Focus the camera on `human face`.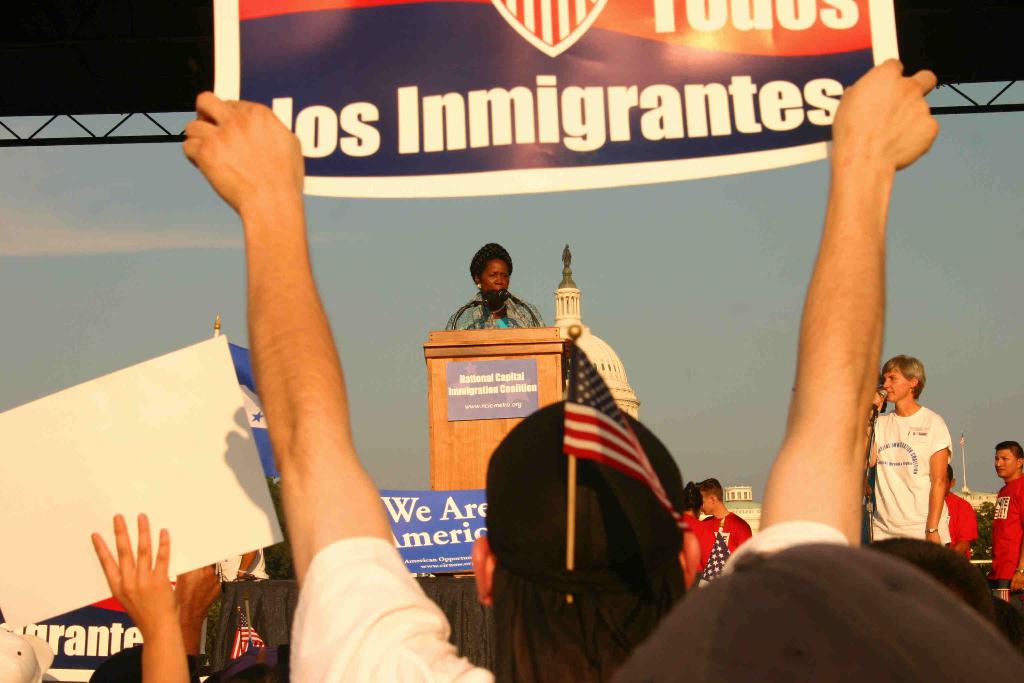
Focus region: rect(481, 259, 511, 292).
